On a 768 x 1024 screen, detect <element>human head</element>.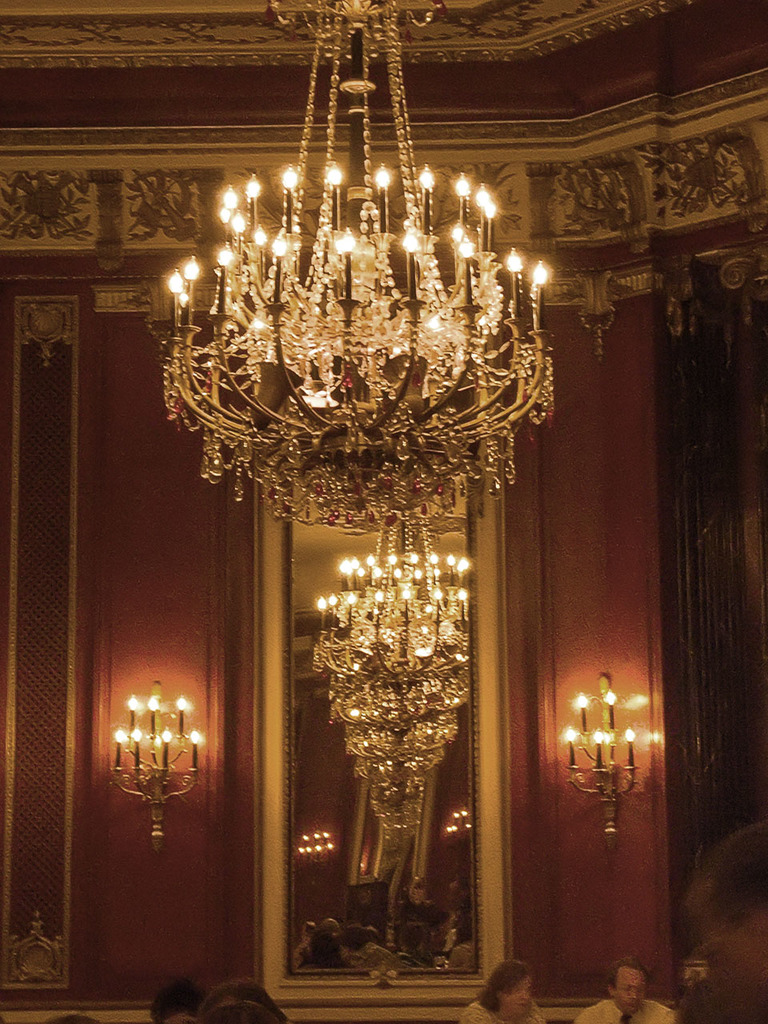
[left=198, top=984, right=293, bottom=1023].
